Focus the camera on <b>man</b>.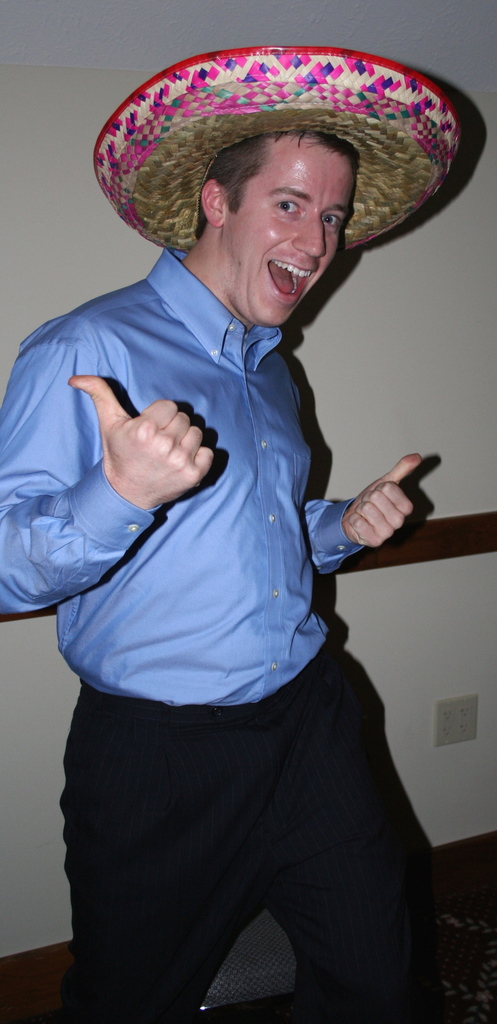
Focus region: (left=1, top=42, right=456, bottom=1021).
